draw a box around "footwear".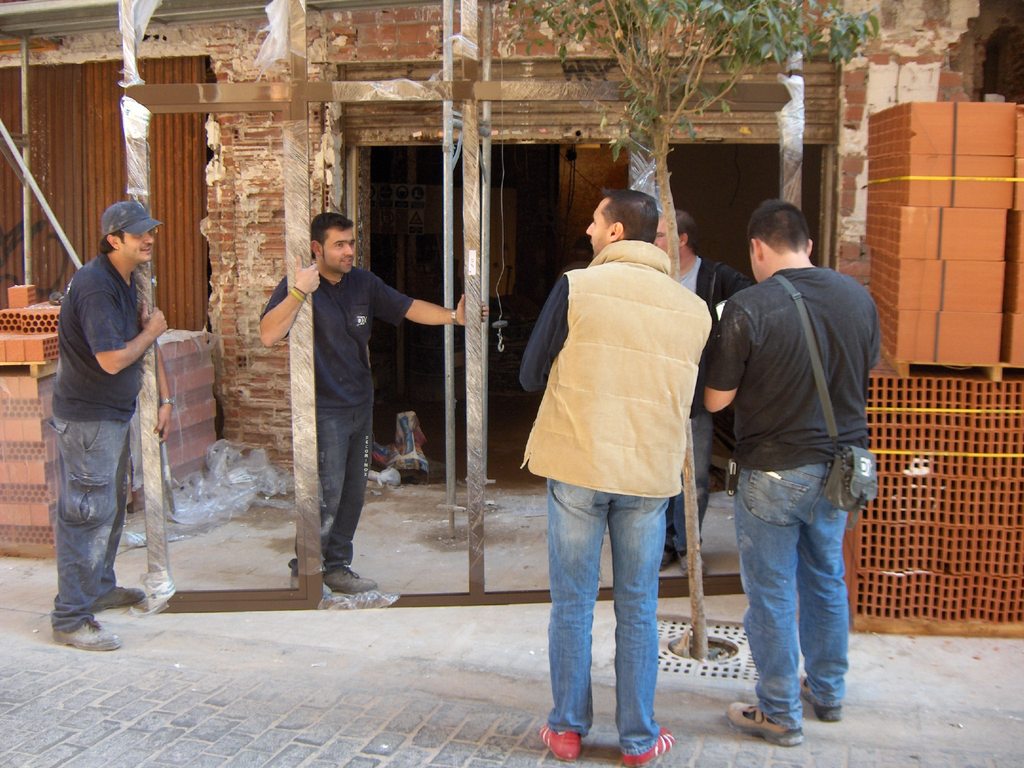
BBox(84, 582, 150, 616).
